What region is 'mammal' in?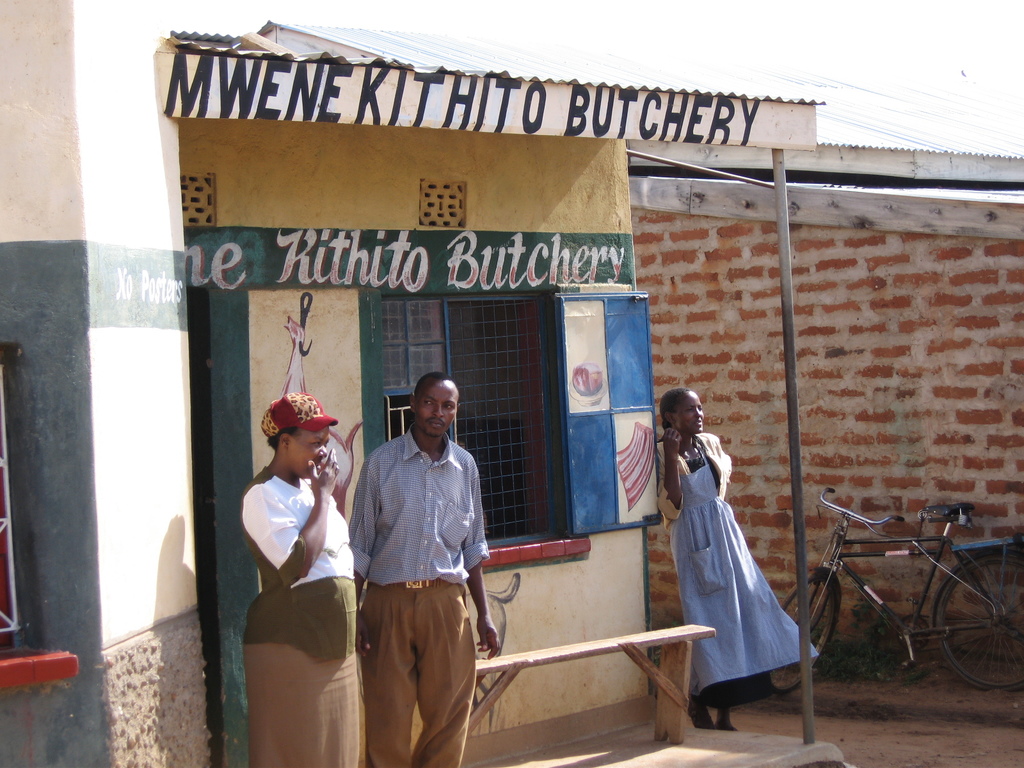
locate(341, 369, 492, 753).
